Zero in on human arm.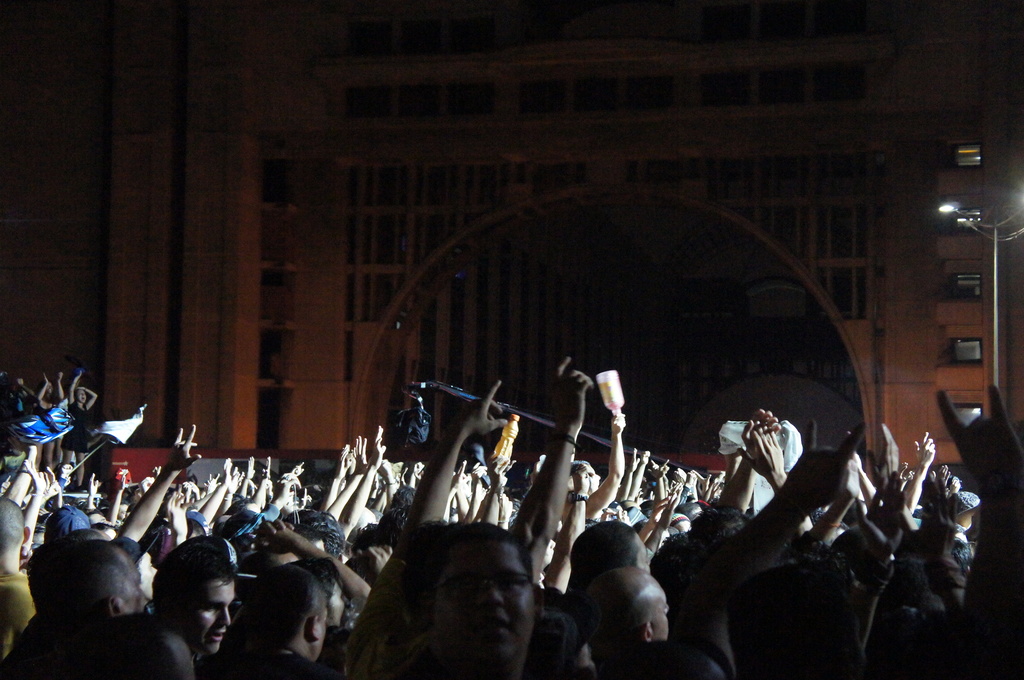
Zeroed in: detection(403, 376, 506, 531).
